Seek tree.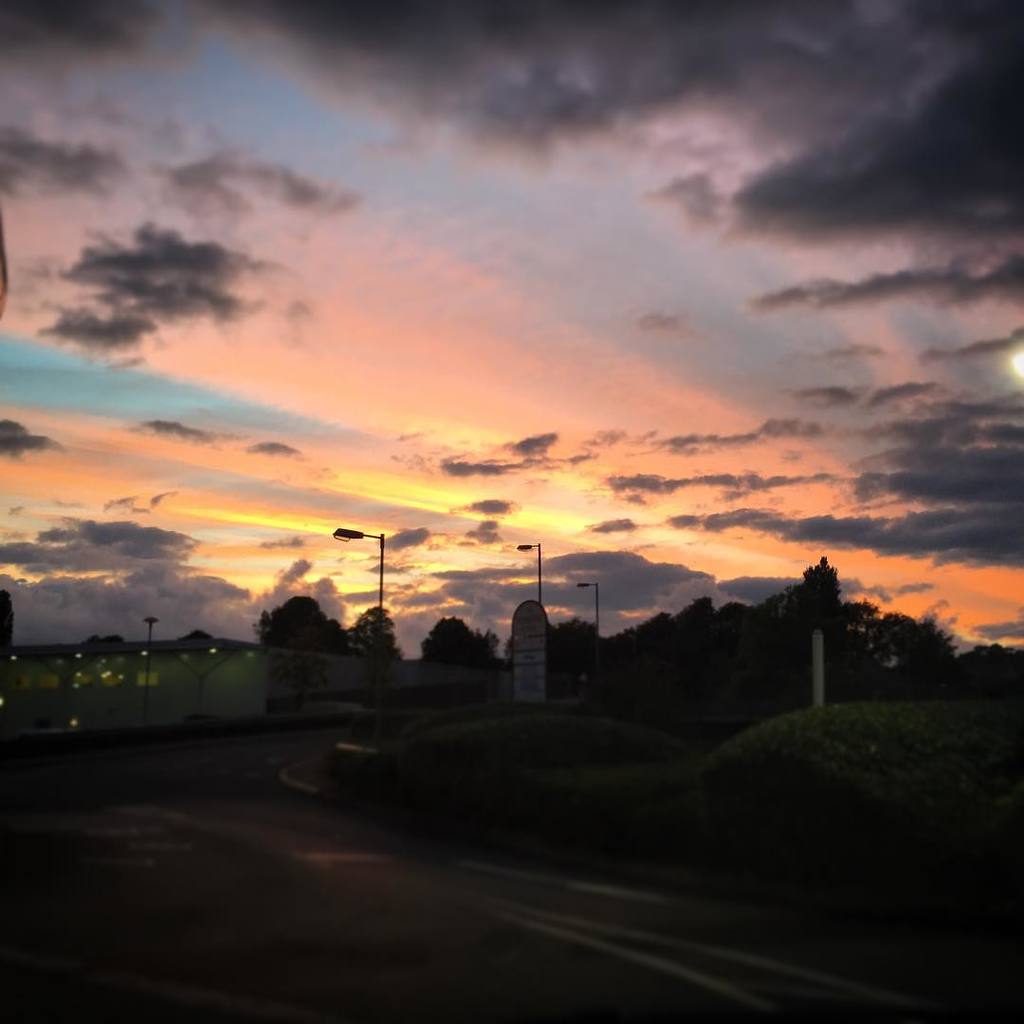
box=[414, 612, 491, 665].
